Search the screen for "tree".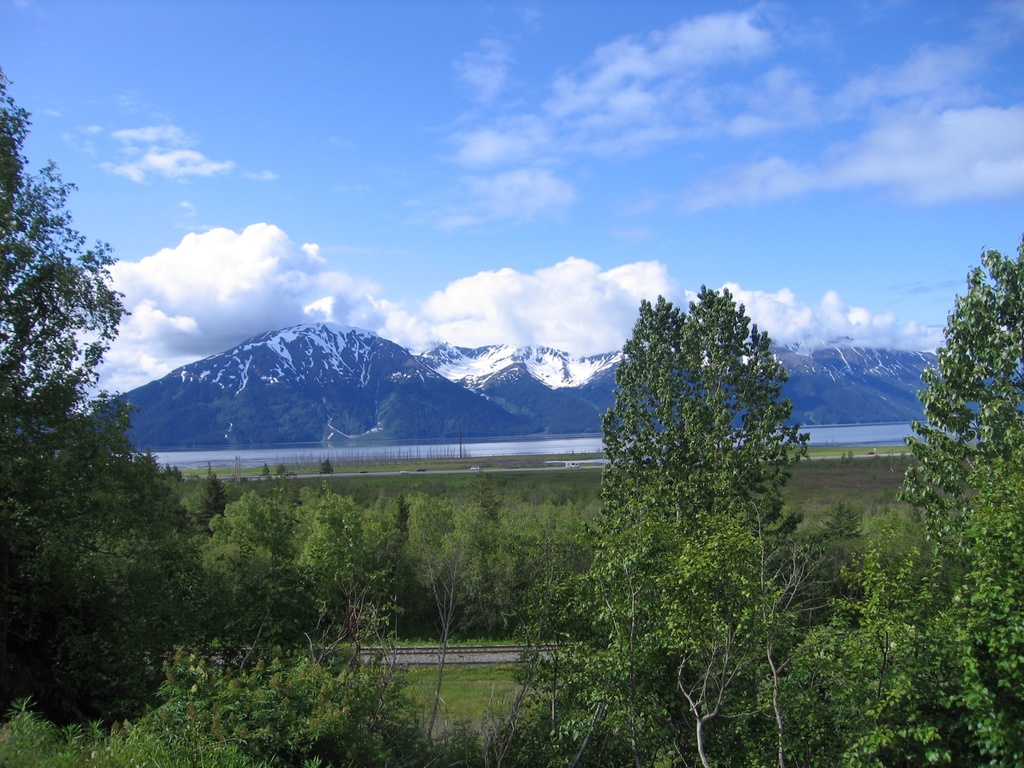
Found at l=253, t=461, r=271, b=481.
